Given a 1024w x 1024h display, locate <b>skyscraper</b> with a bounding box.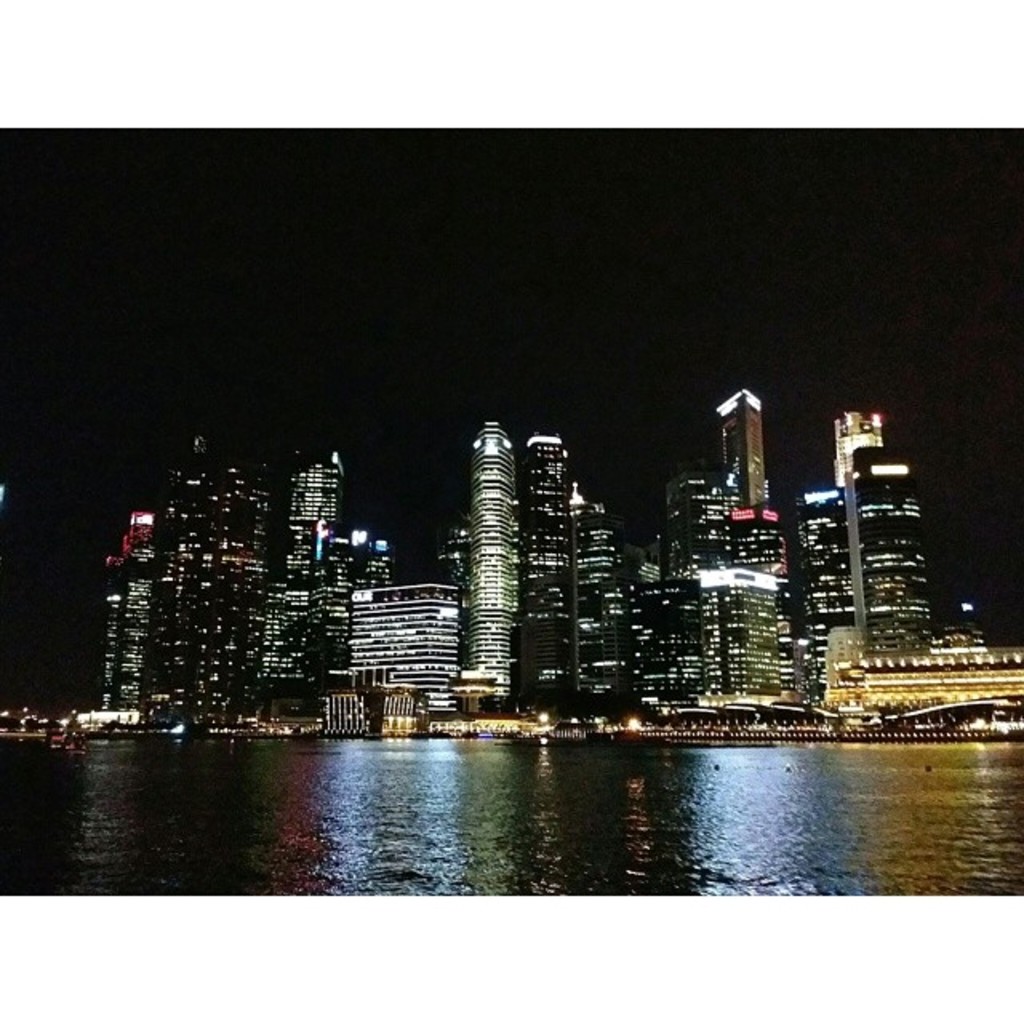
Located: x1=794 y1=395 x2=949 y2=722.
